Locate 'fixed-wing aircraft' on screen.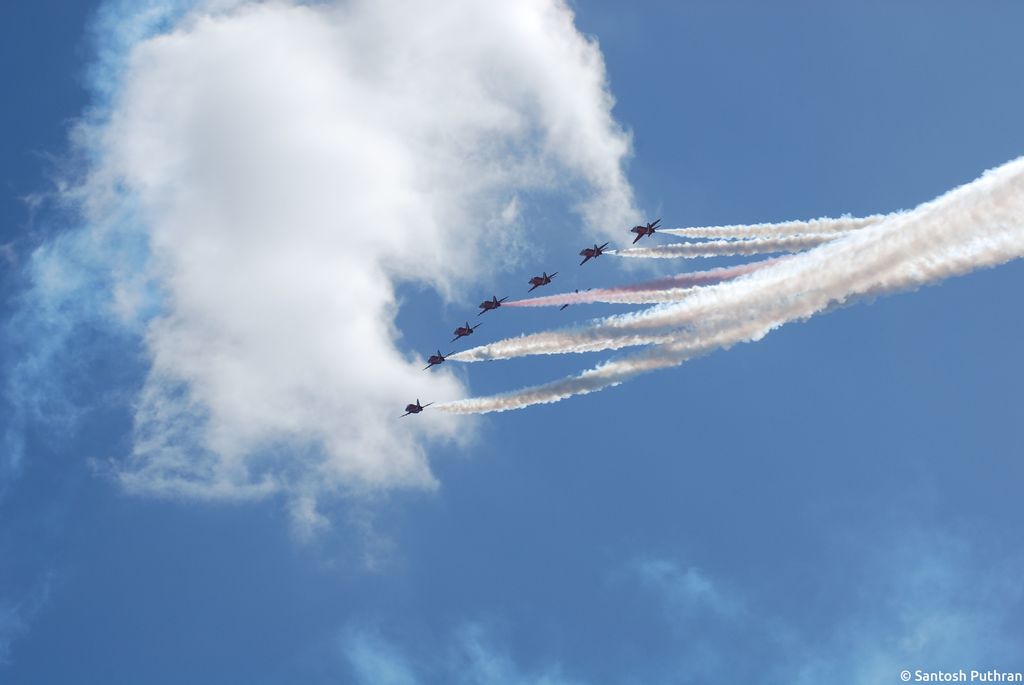
On screen at pyautogui.locateOnScreen(627, 215, 666, 245).
